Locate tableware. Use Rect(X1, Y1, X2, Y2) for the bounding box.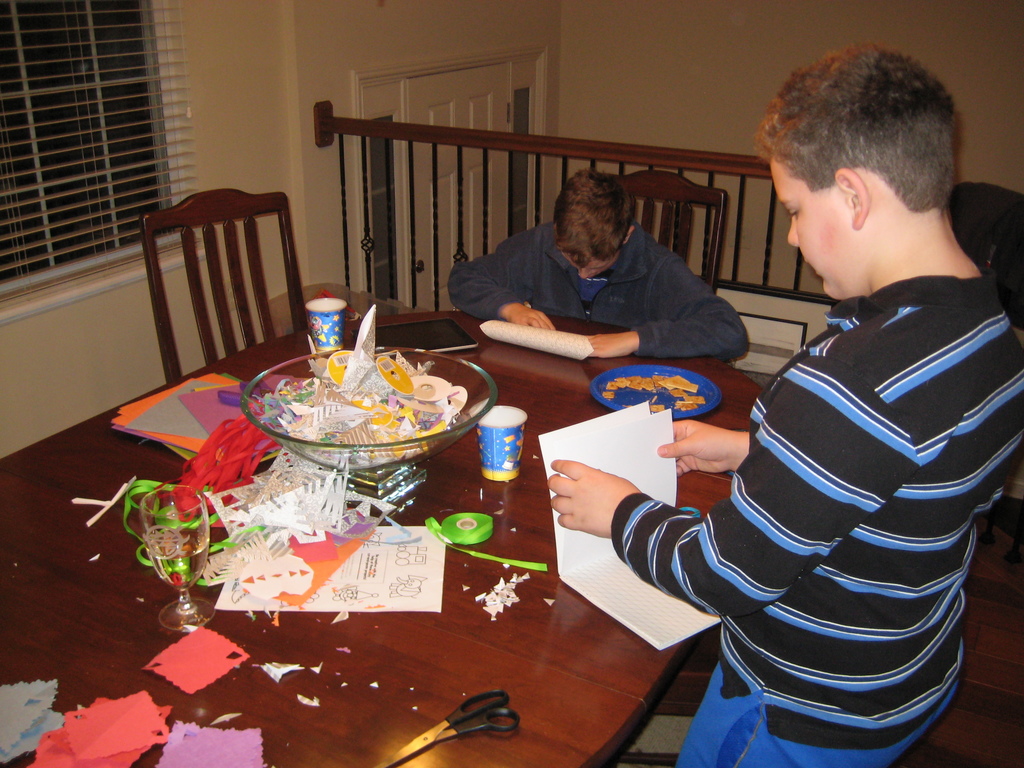
Rect(589, 363, 726, 422).
